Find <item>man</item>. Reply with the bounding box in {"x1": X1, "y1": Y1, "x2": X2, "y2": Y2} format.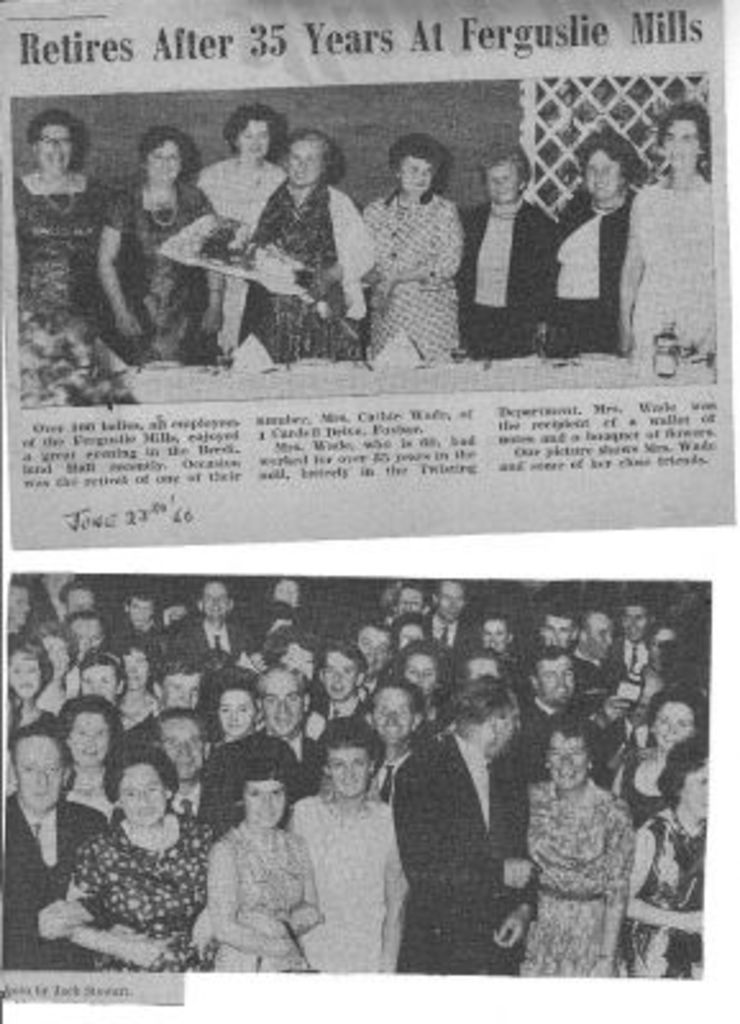
{"x1": 156, "y1": 709, "x2": 215, "y2": 809}.
